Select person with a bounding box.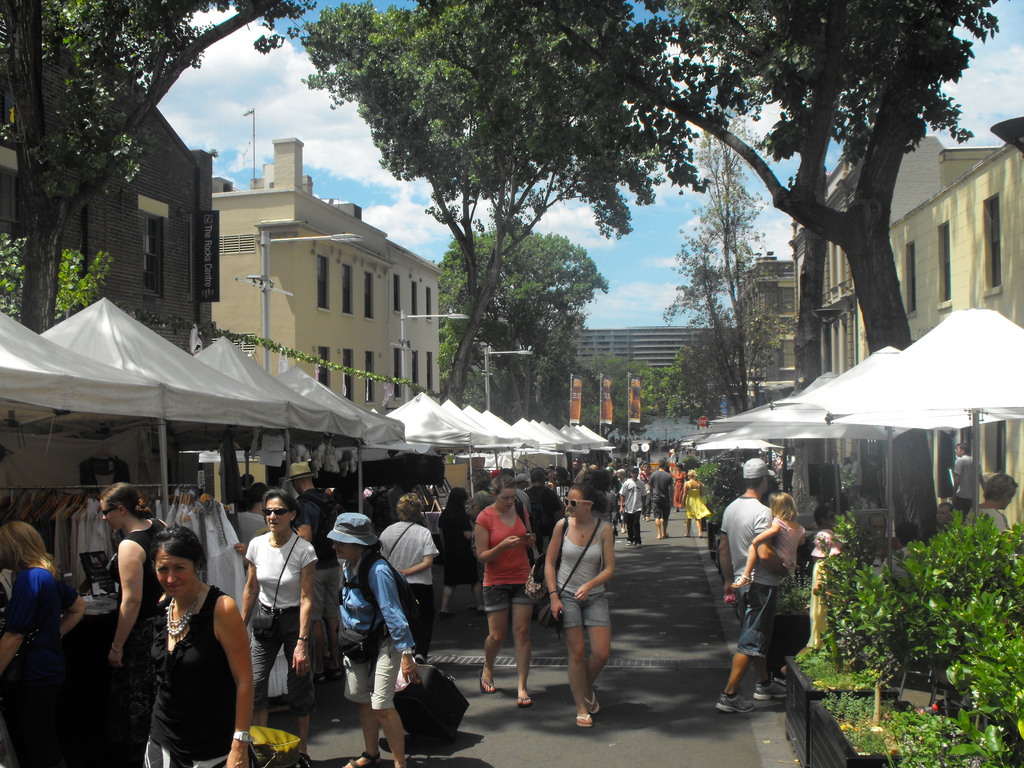
861/514/894/565.
